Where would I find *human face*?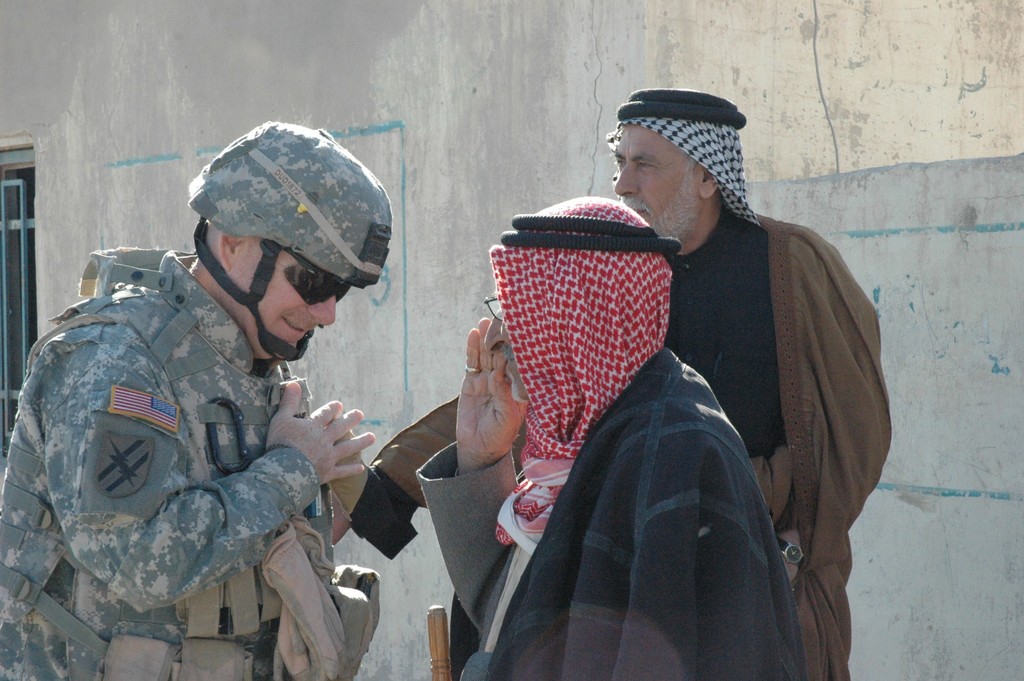
At 614,124,699,241.
